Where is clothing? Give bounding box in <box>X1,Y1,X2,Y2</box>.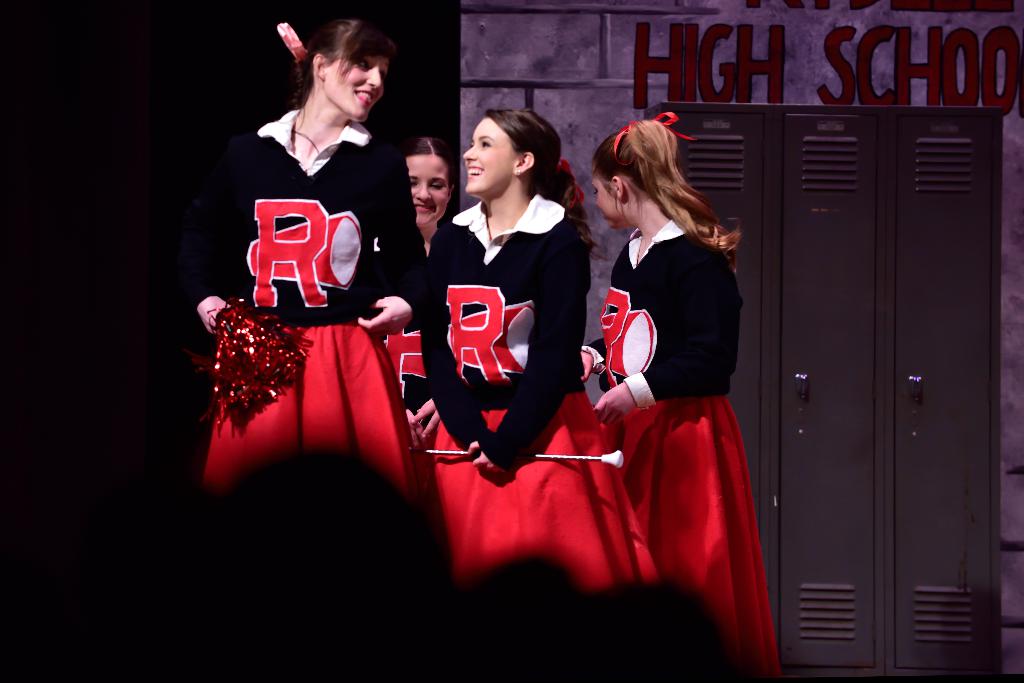
<box>383,322,429,447</box>.
